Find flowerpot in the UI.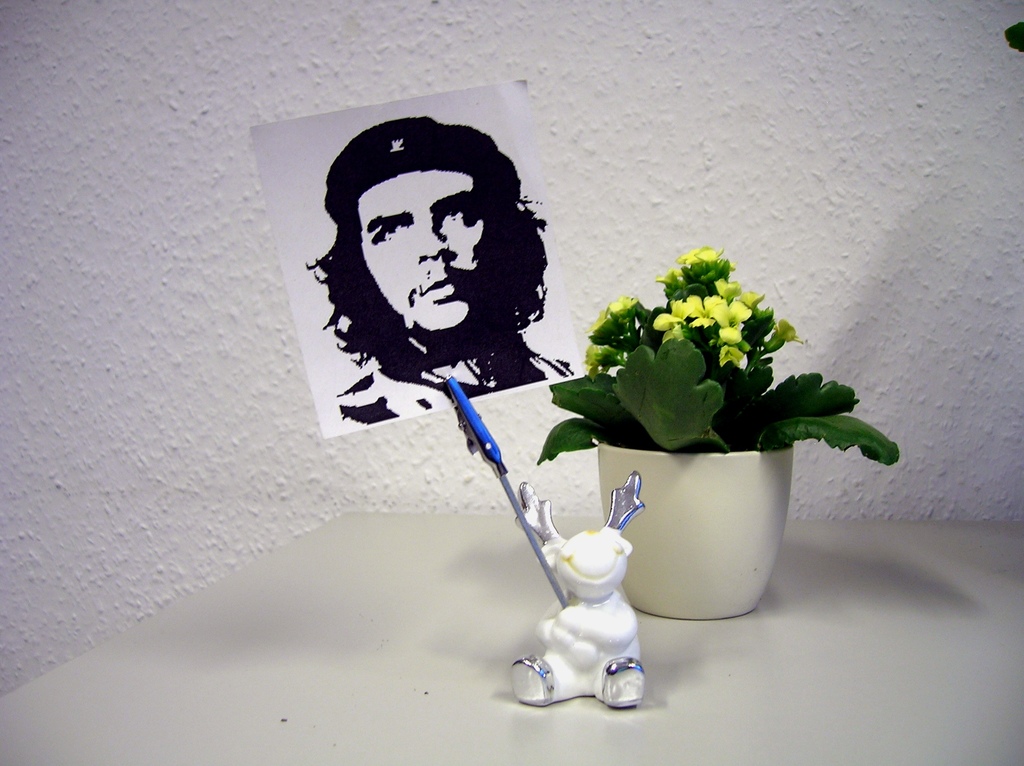
UI element at x1=582, y1=438, x2=796, y2=616.
